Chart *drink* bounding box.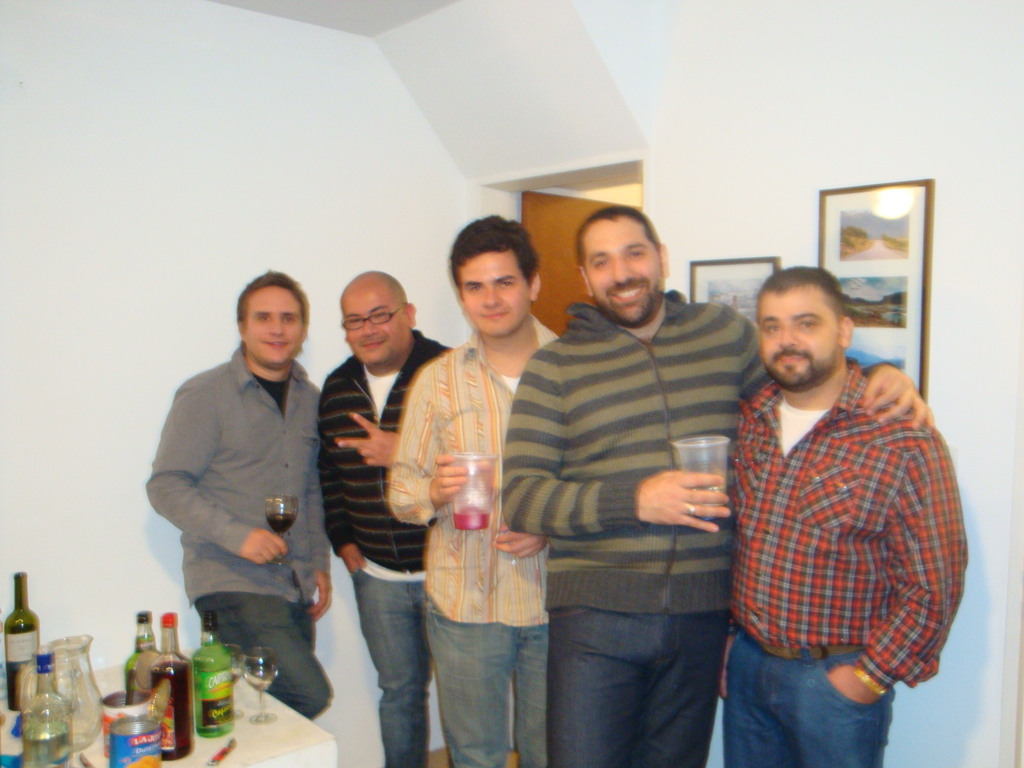
Charted: (151, 661, 196, 753).
